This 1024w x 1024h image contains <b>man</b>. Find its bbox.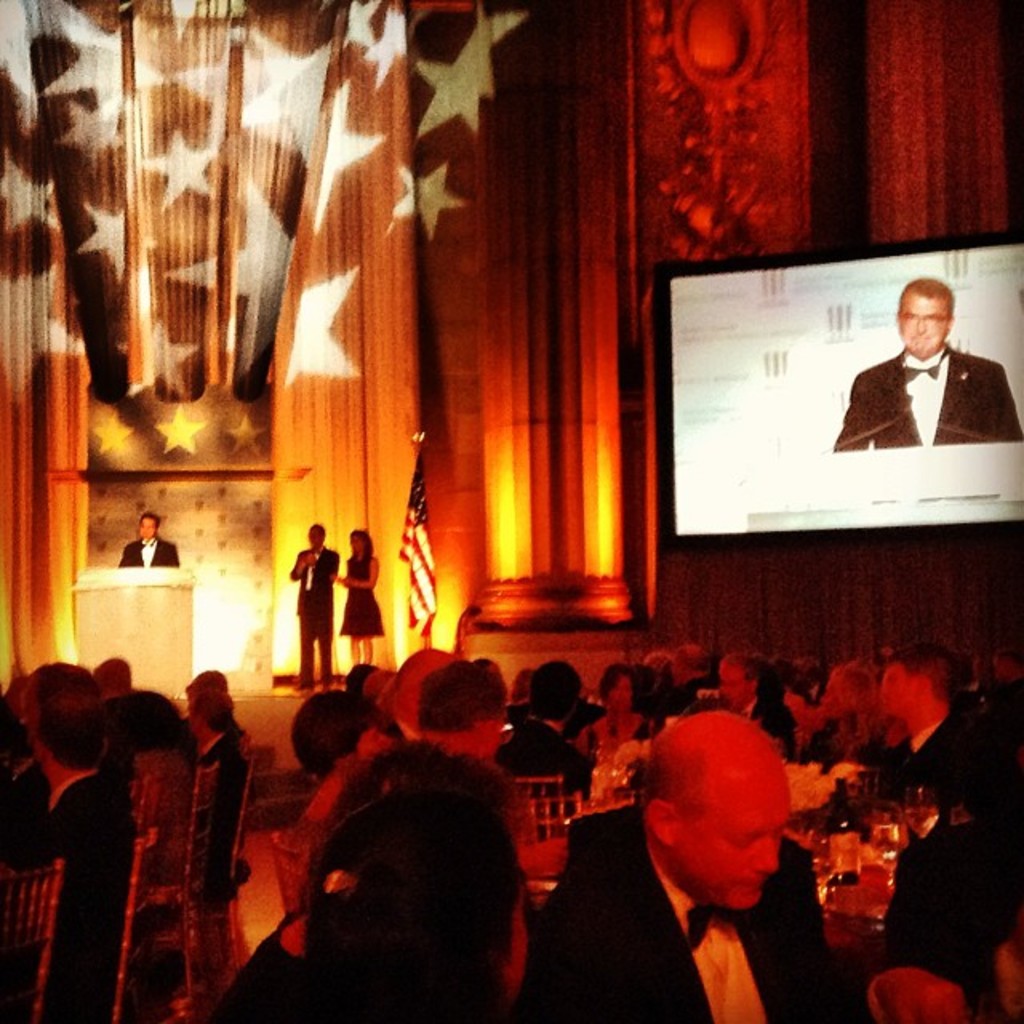
[x1=835, y1=277, x2=1022, y2=451].
